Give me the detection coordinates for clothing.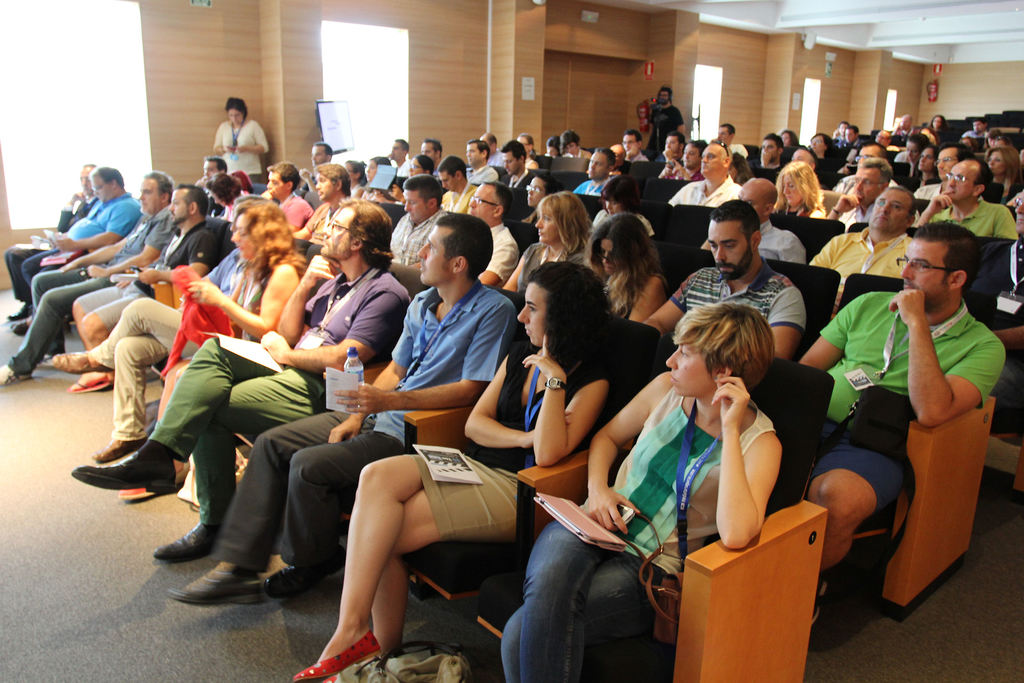
bbox=[963, 237, 1023, 433].
